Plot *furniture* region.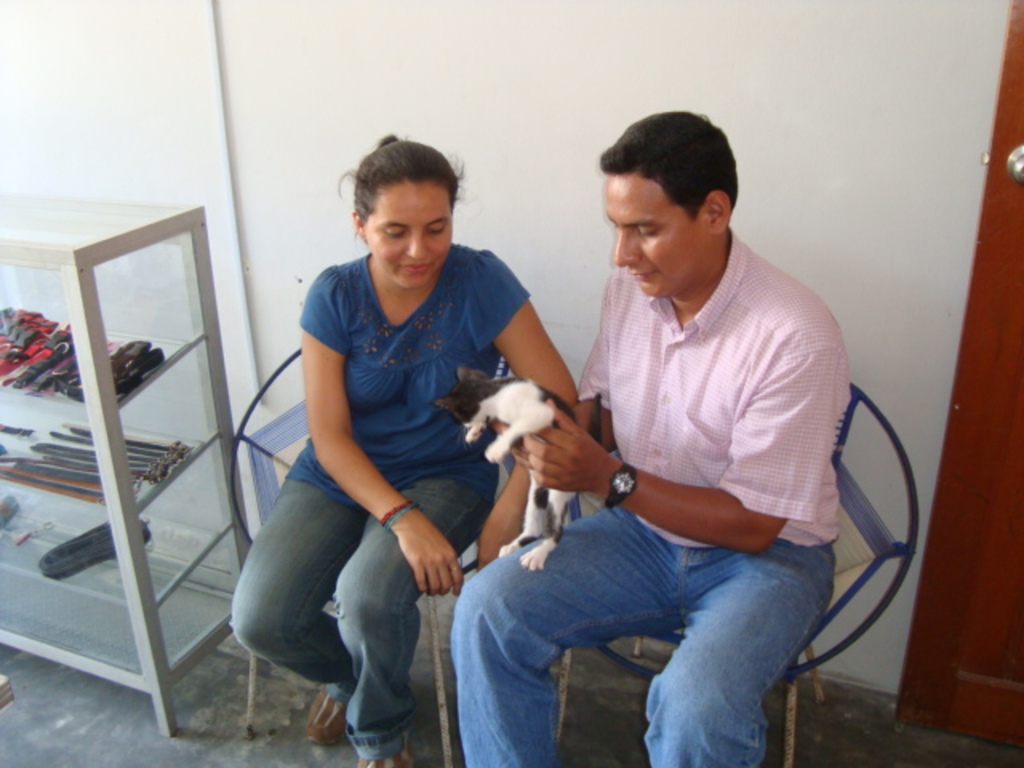
Plotted at rect(555, 384, 920, 766).
